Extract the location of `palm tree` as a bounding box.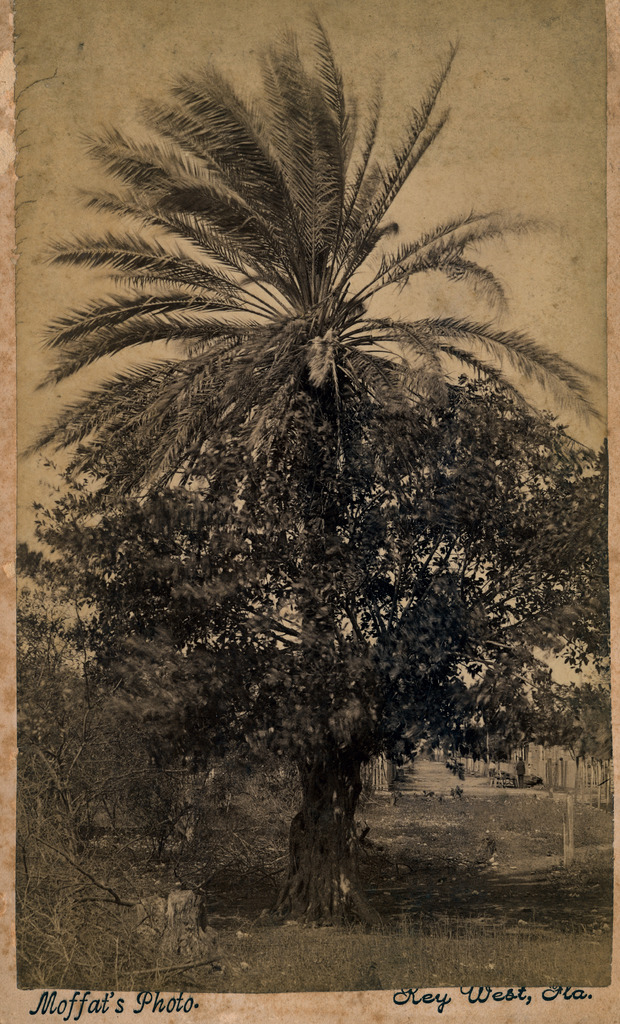
pyautogui.locateOnScreen(5, 10, 605, 932).
